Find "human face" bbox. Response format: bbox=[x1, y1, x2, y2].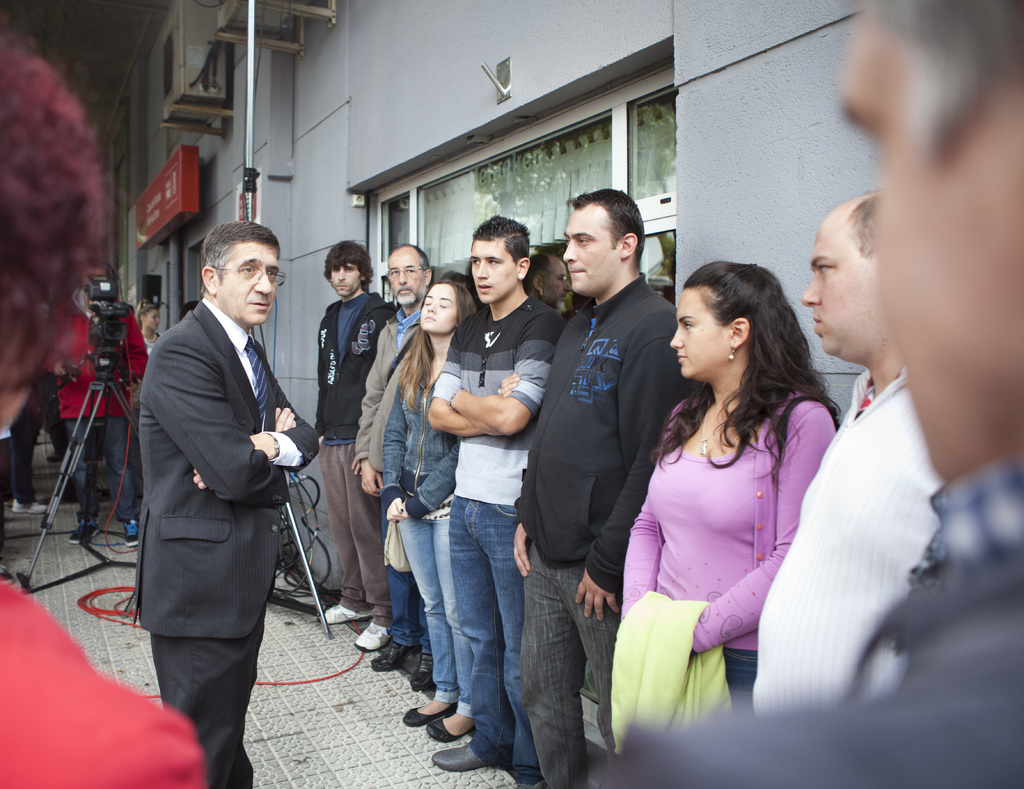
bbox=[471, 243, 519, 304].
